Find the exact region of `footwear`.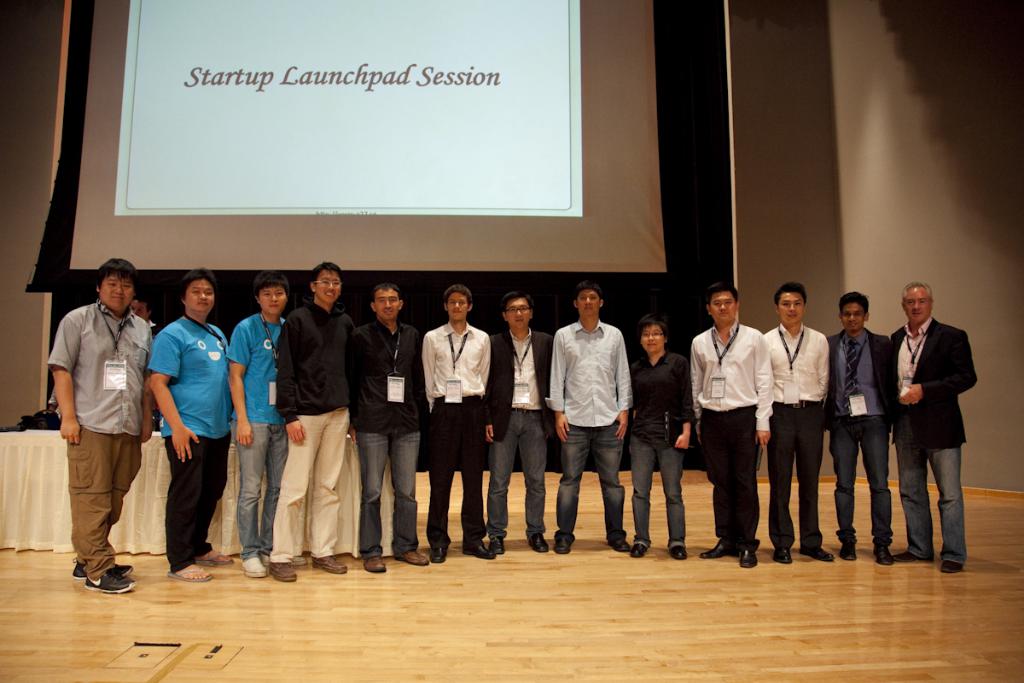
Exact region: left=876, top=544, right=897, bottom=565.
